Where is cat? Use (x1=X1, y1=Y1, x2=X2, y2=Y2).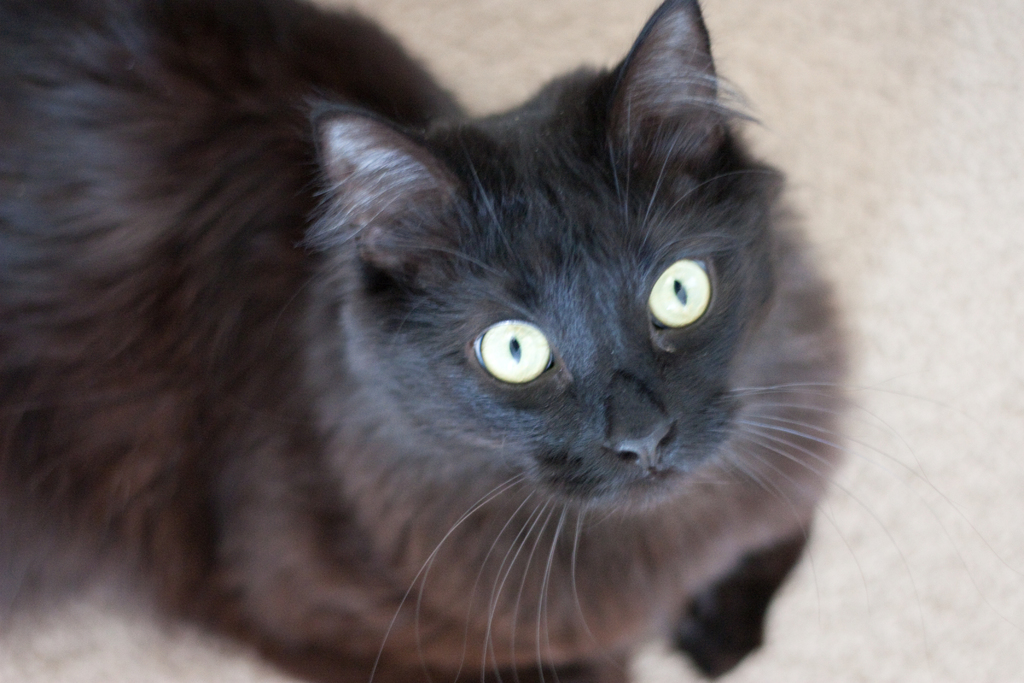
(x1=0, y1=0, x2=1023, y2=682).
